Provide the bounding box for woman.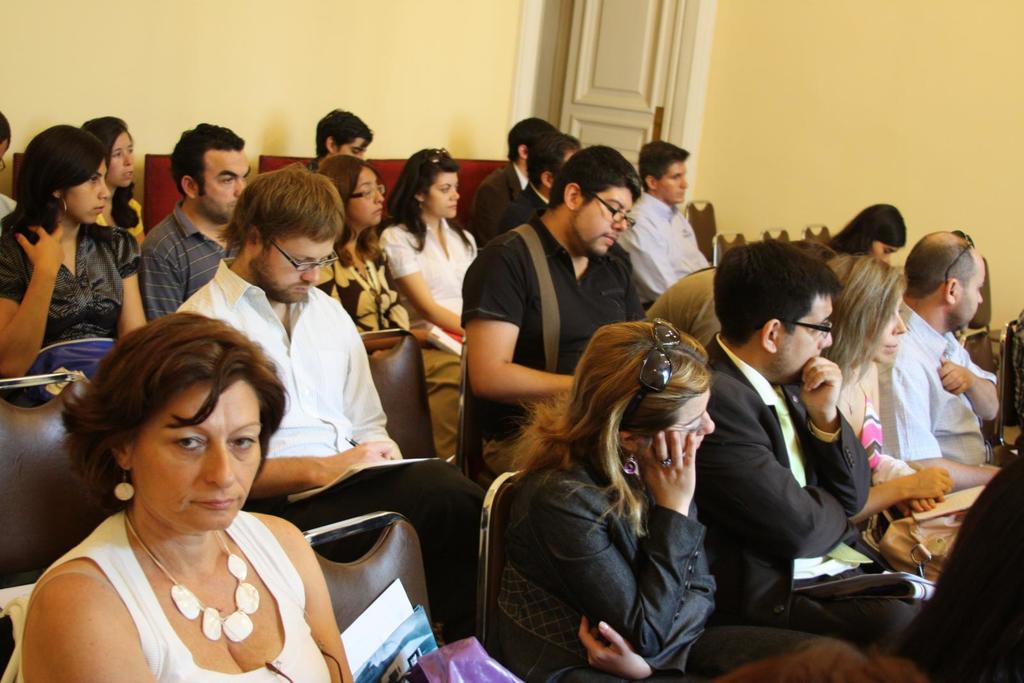
bbox=(828, 201, 907, 255).
